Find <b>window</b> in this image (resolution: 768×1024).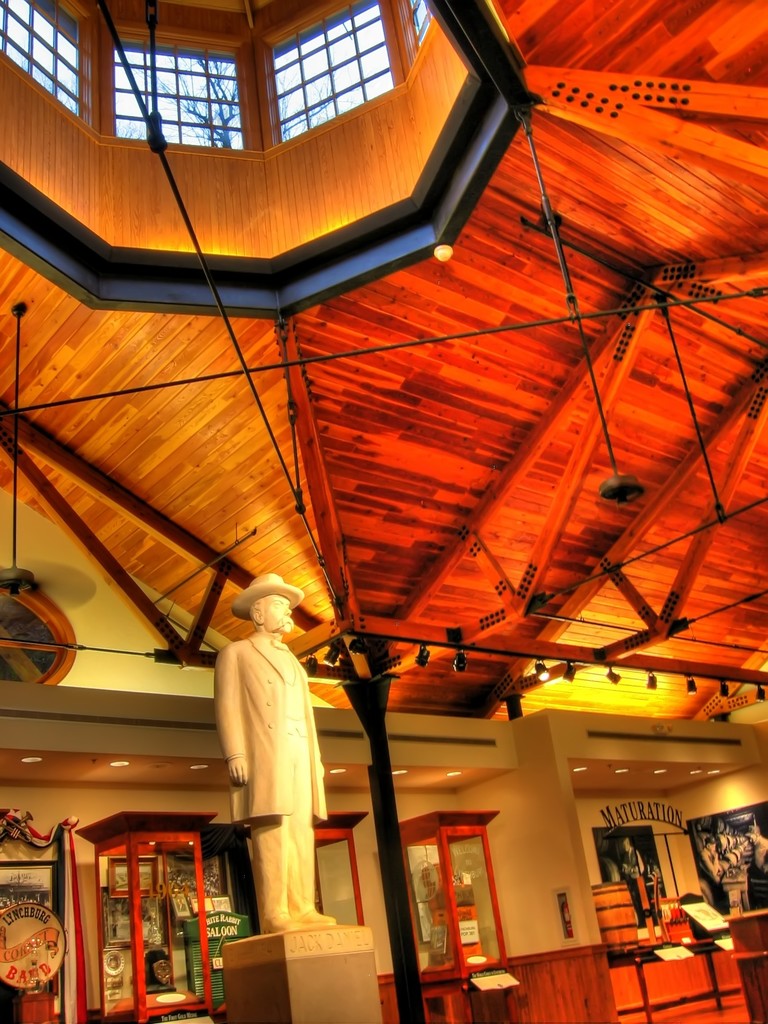
0:0:86:118.
